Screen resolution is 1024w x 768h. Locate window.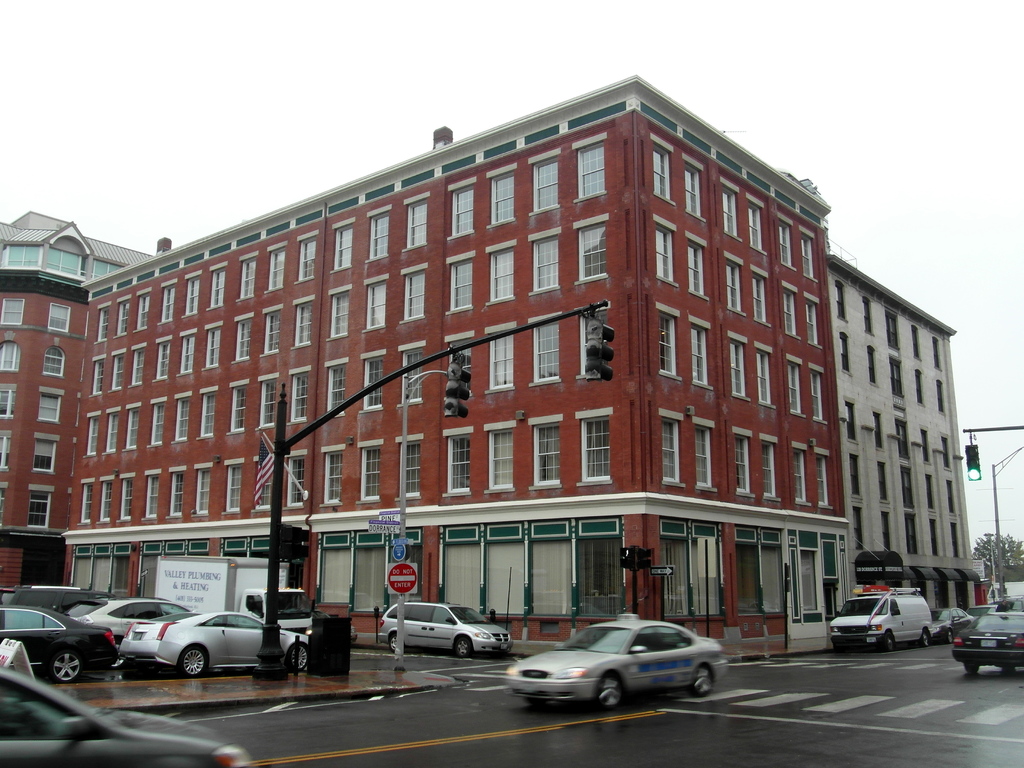
(251, 458, 272, 511).
